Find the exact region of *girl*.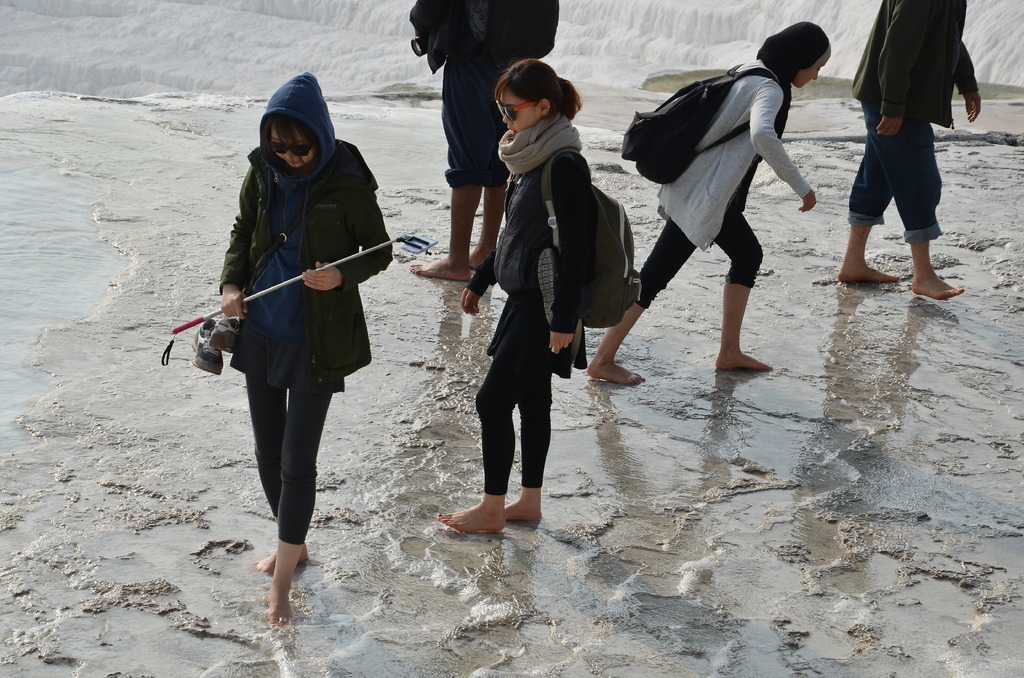
Exact region: locate(202, 62, 387, 625).
